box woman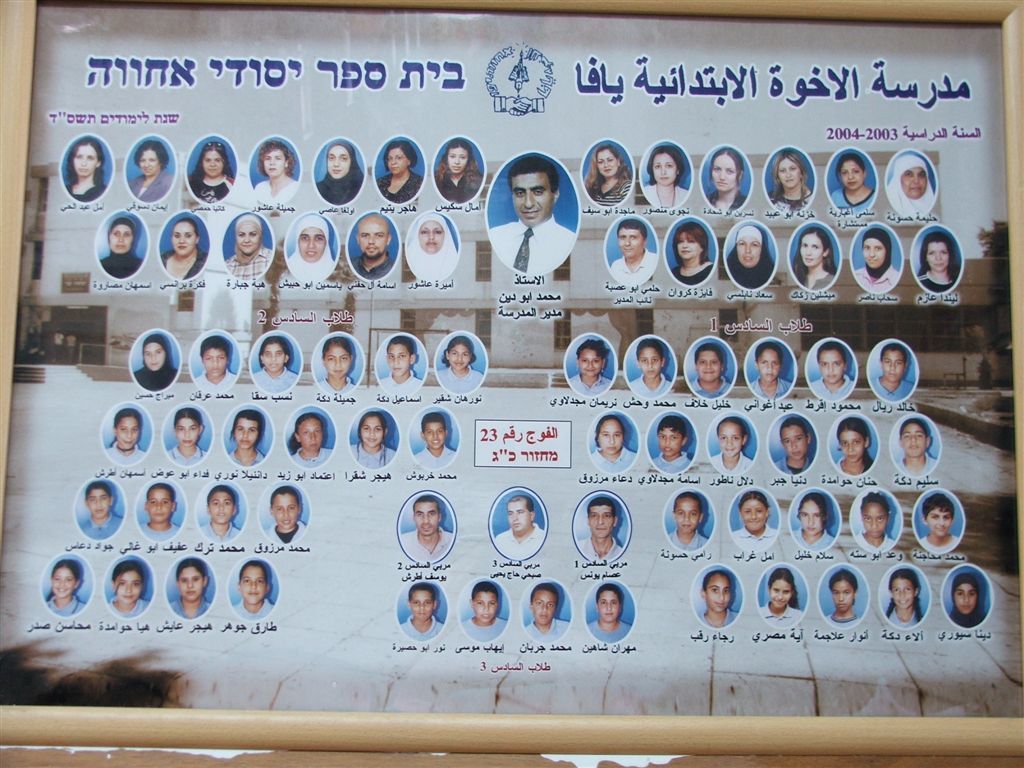
bbox=[108, 562, 152, 618]
